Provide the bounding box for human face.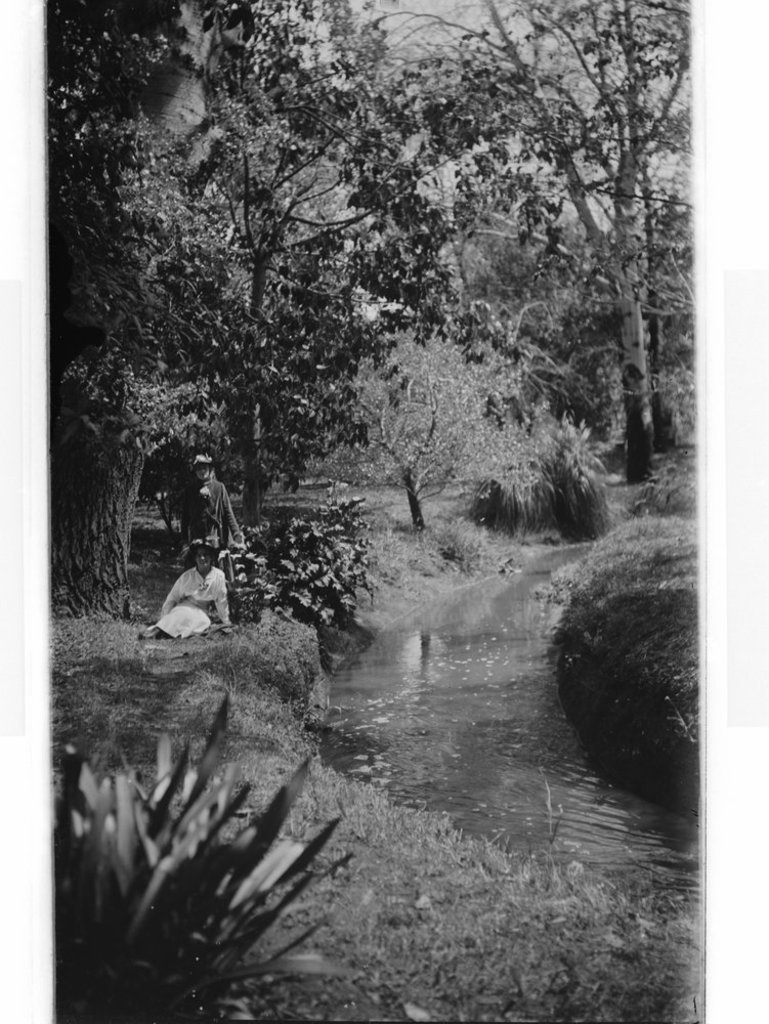
locate(193, 462, 211, 481).
